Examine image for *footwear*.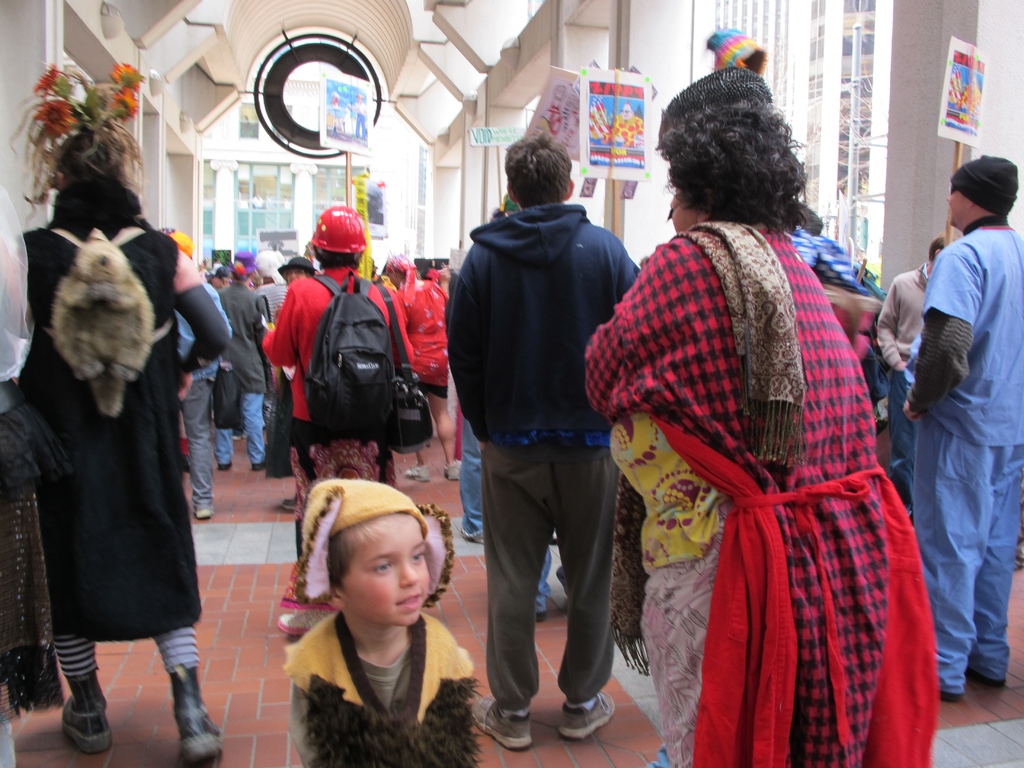
Examination result: [193, 505, 211, 517].
